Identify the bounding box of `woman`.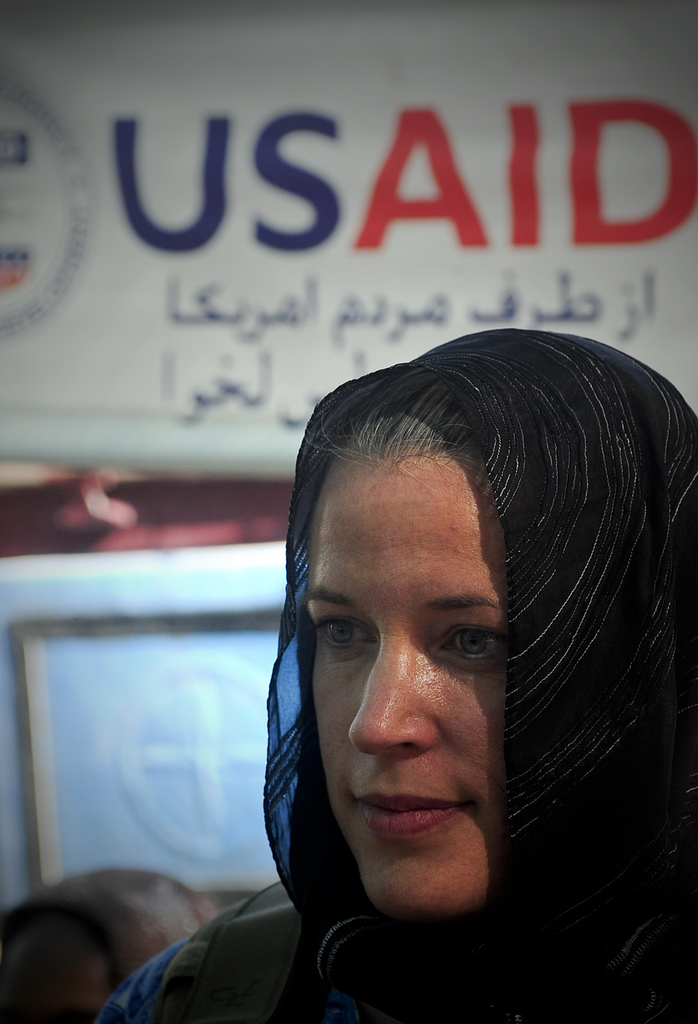
box=[97, 324, 697, 1023].
